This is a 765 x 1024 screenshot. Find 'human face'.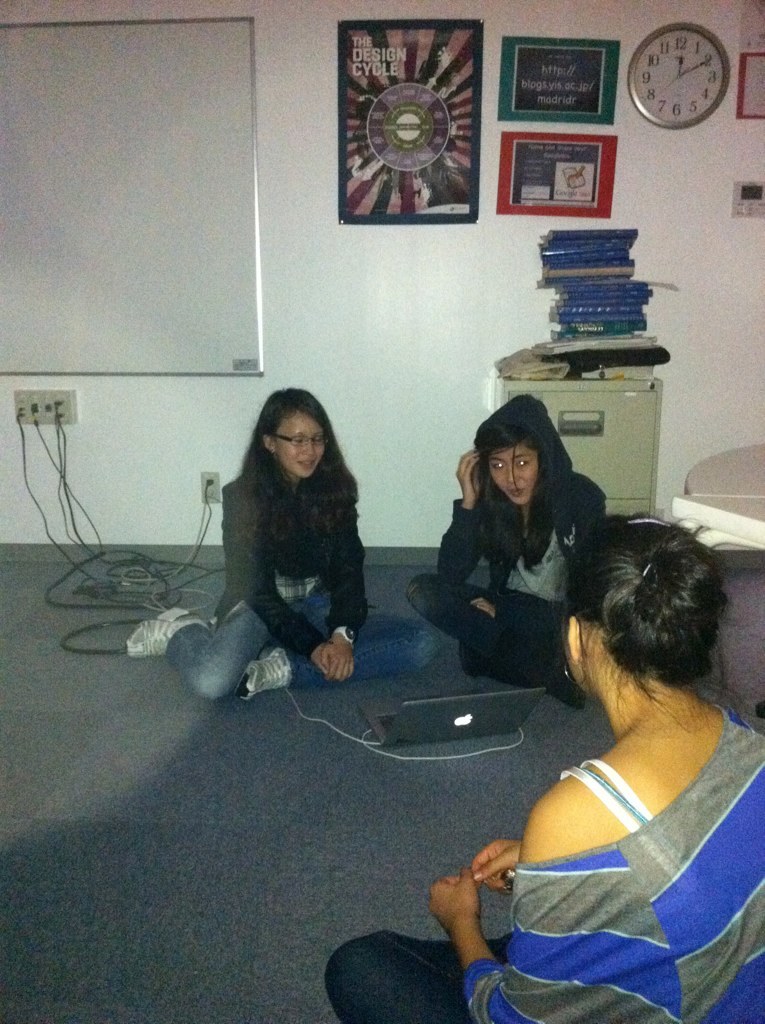
Bounding box: pyautogui.locateOnScreen(278, 414, 326, 478).
